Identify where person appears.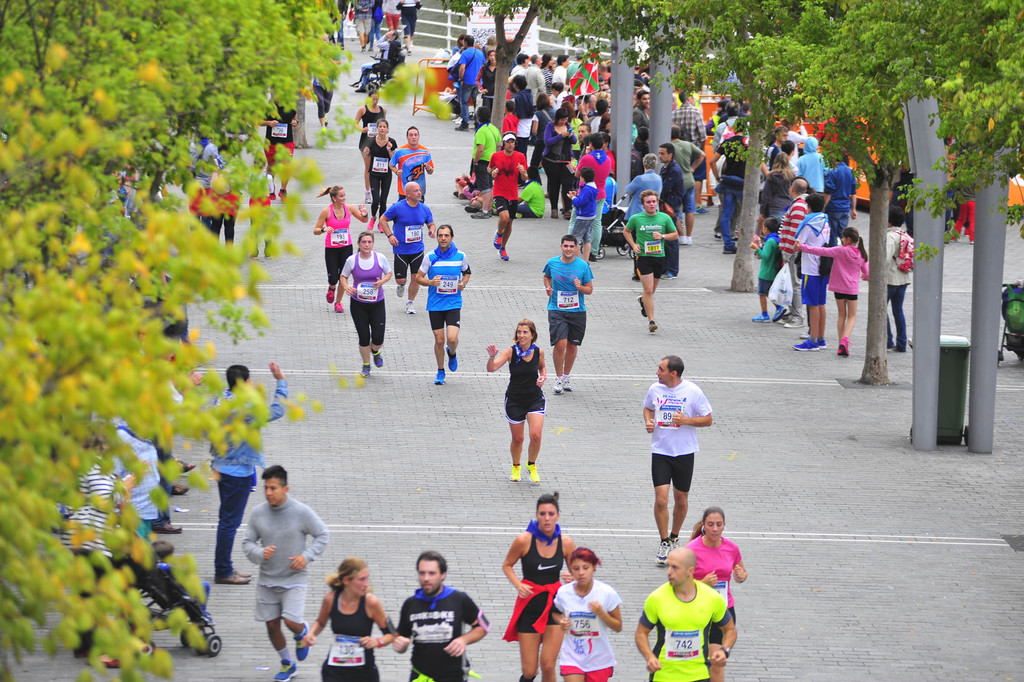
Appears at pyautogui.locateOnScreen(465, 113, 503, 217).
